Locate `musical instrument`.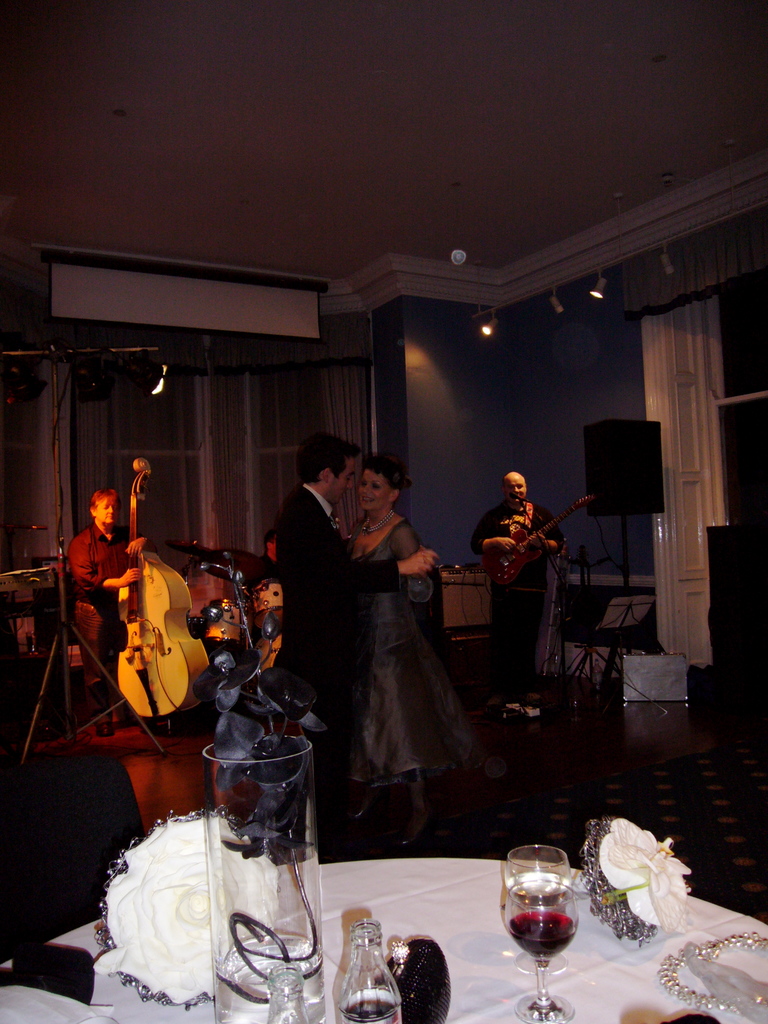
Bounding box: bbox=[205, 598, 246, 645].
